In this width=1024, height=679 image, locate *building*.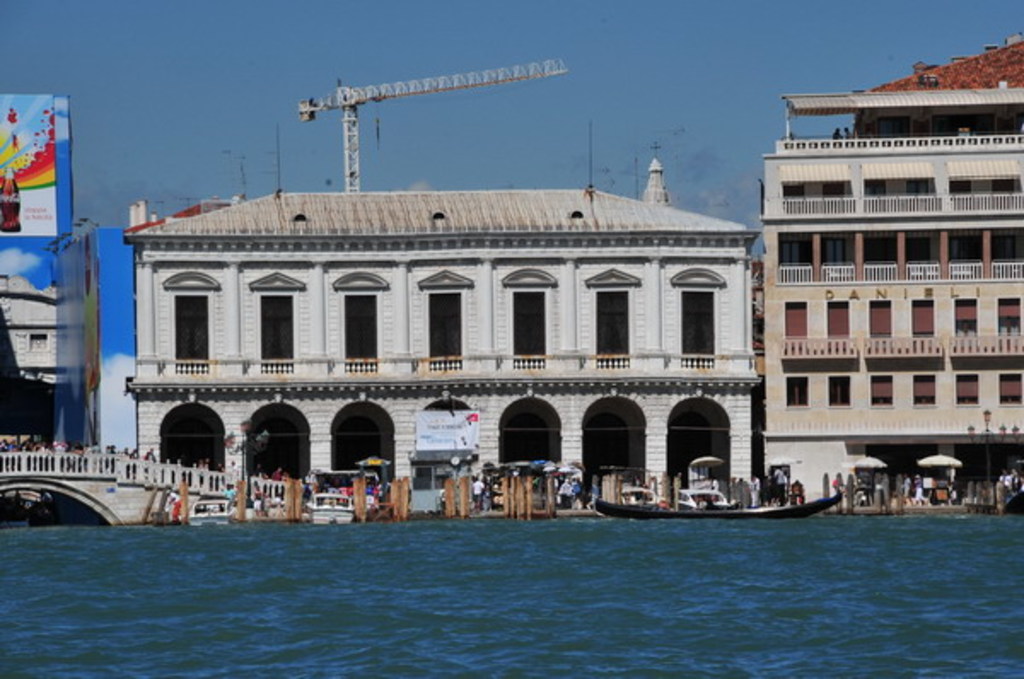
Bounding box: (125, 160, 765, 514).
